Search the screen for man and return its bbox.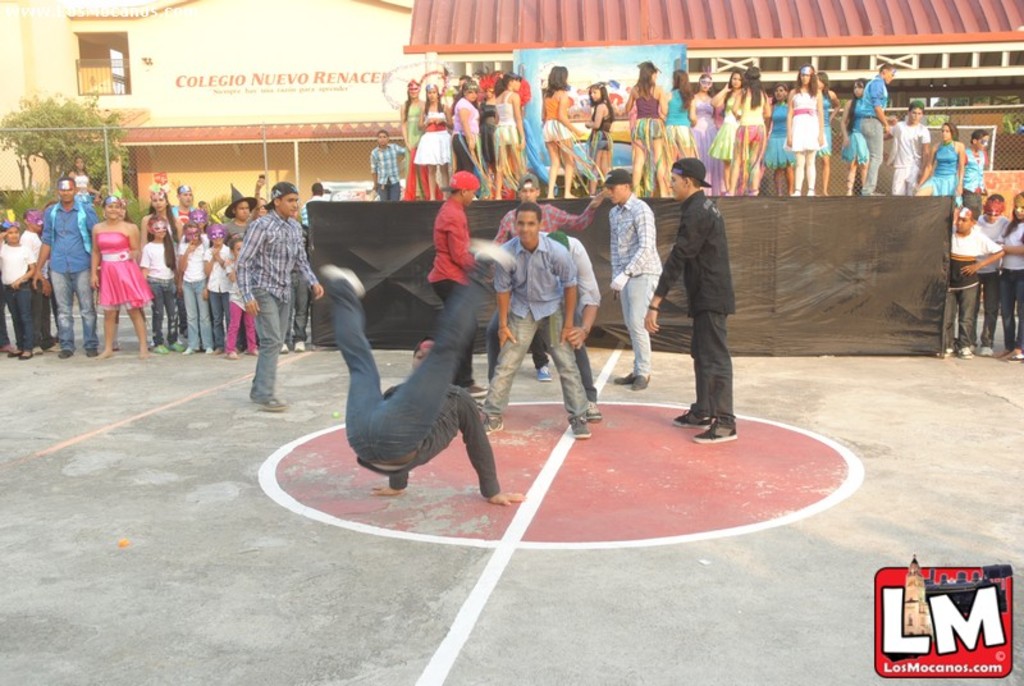
Found: box(883, 100, 928, 196).
